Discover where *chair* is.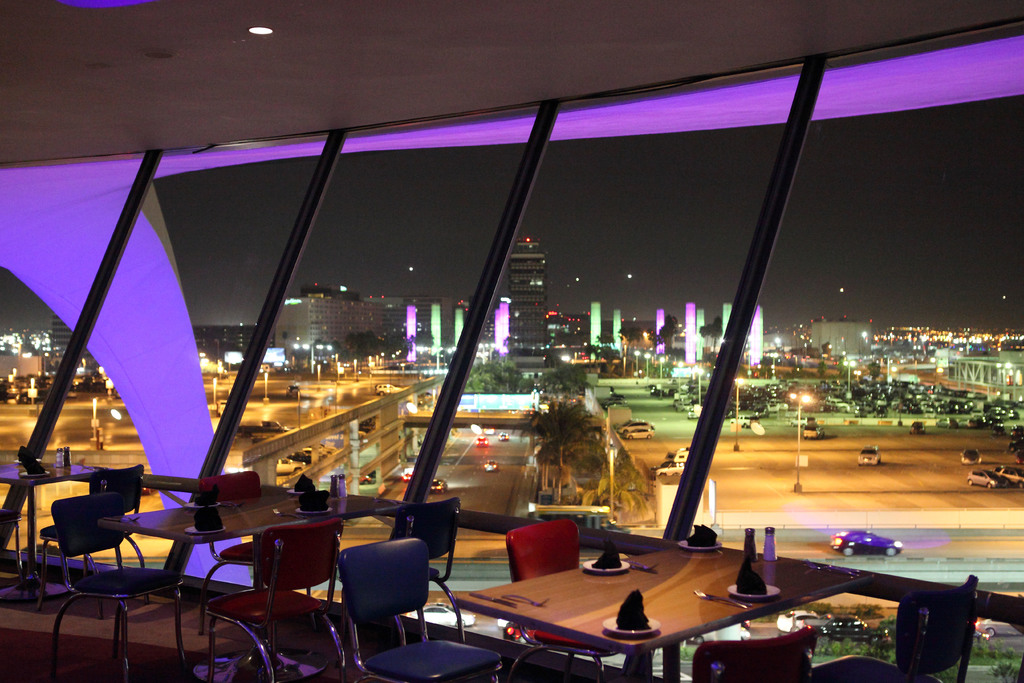
Discovered at <bbox>813, 573, 979, 682</bbox>.
